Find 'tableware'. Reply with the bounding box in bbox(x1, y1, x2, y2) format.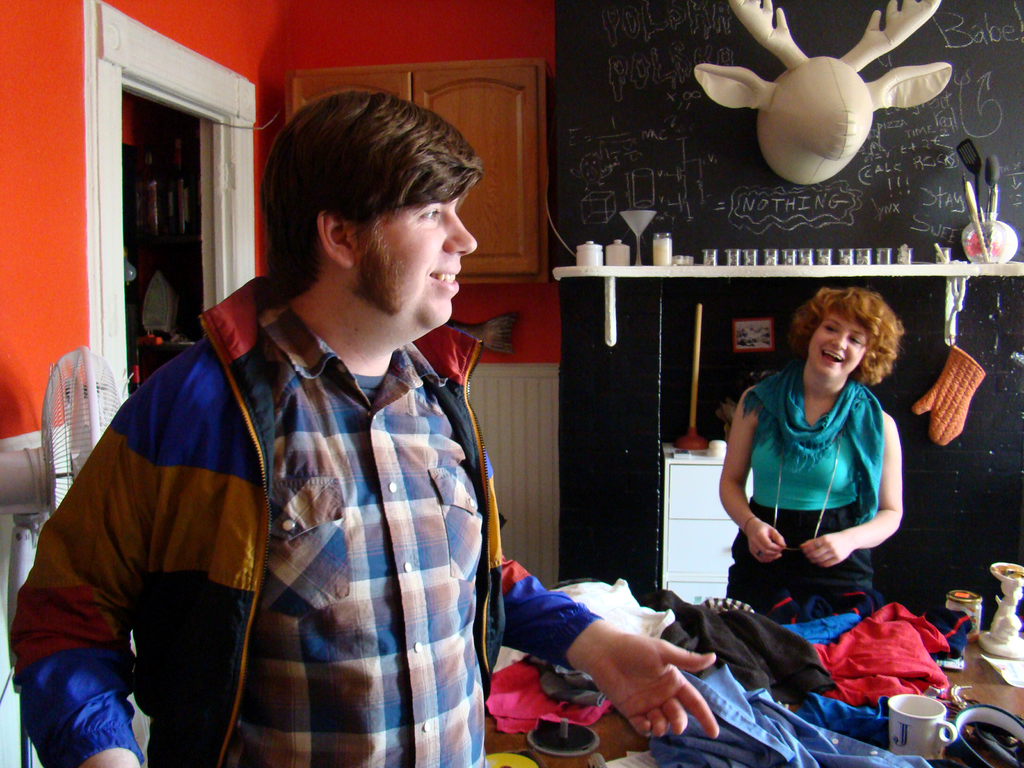
bbox(604, 239, 632, 269).
